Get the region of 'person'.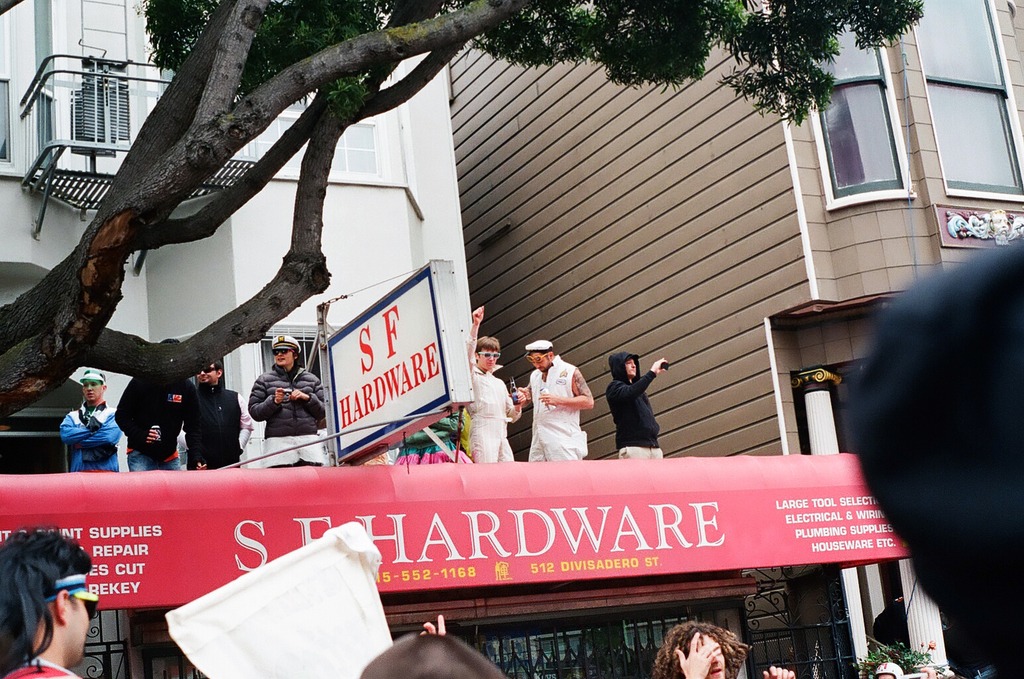
crop(871, 660, 911, 678).
